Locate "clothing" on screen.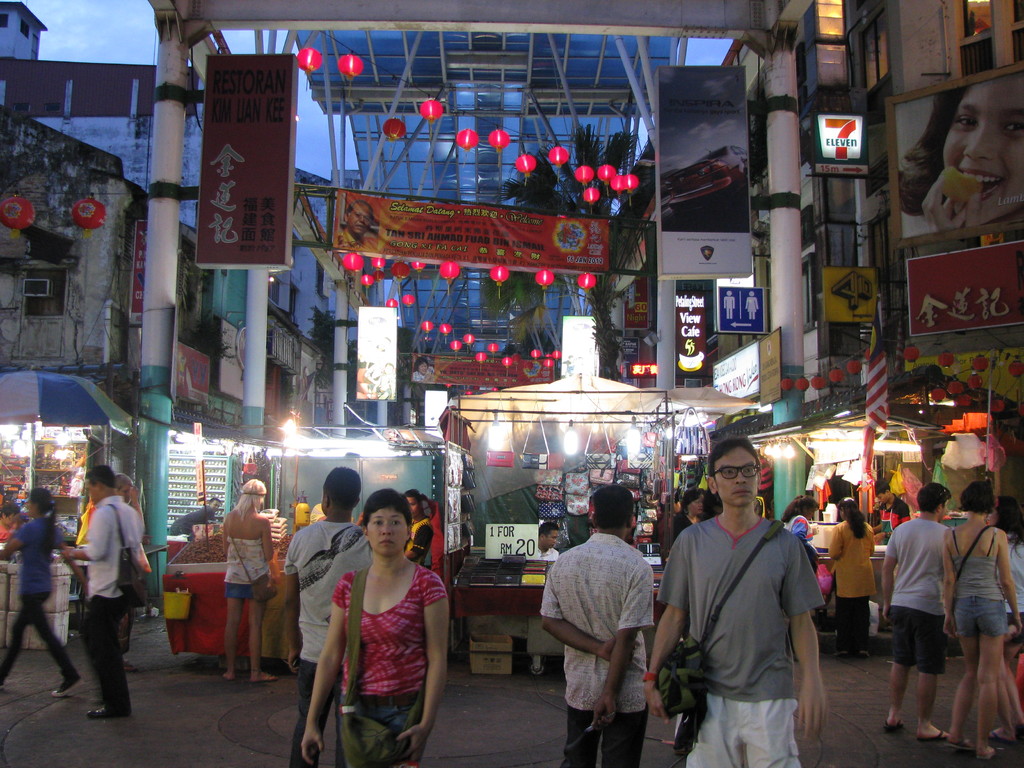
On screen at x1=534, y1=547, x2=559, y2=559.
